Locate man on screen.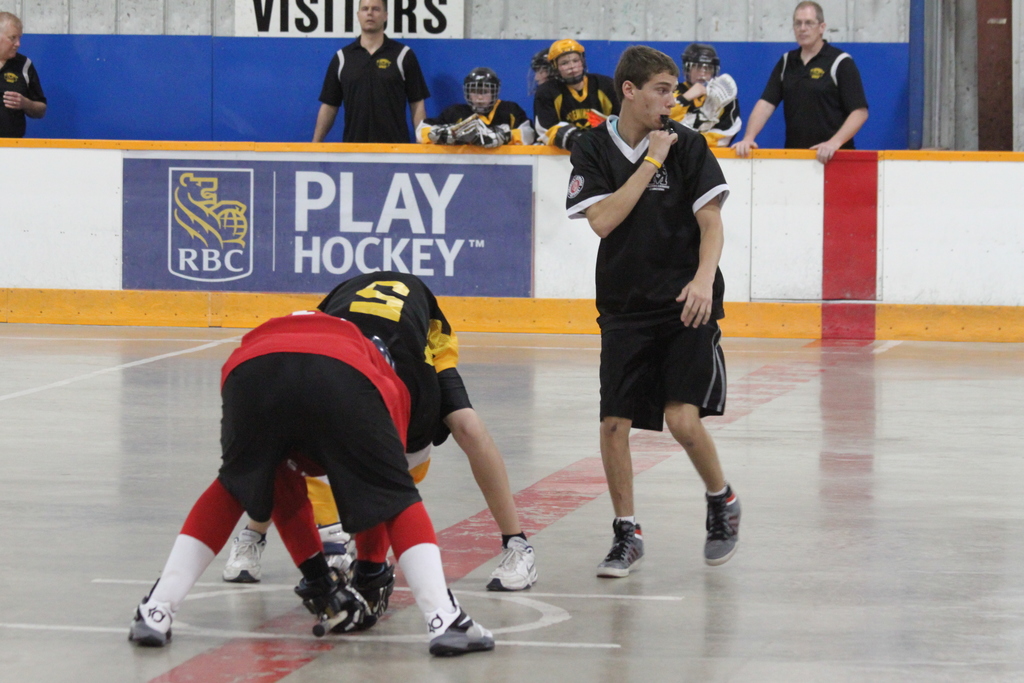
On screen at 530/34/624/159.
